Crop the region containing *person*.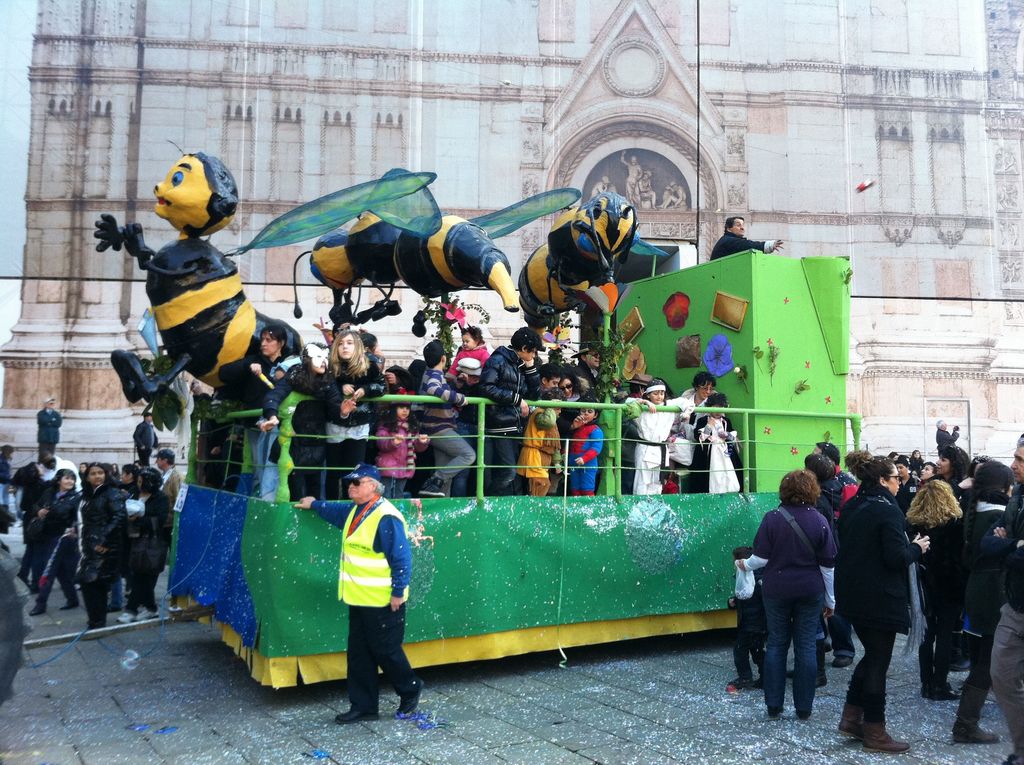
Crop region: [x1=515, y1=386, x2=563, y2=494].
